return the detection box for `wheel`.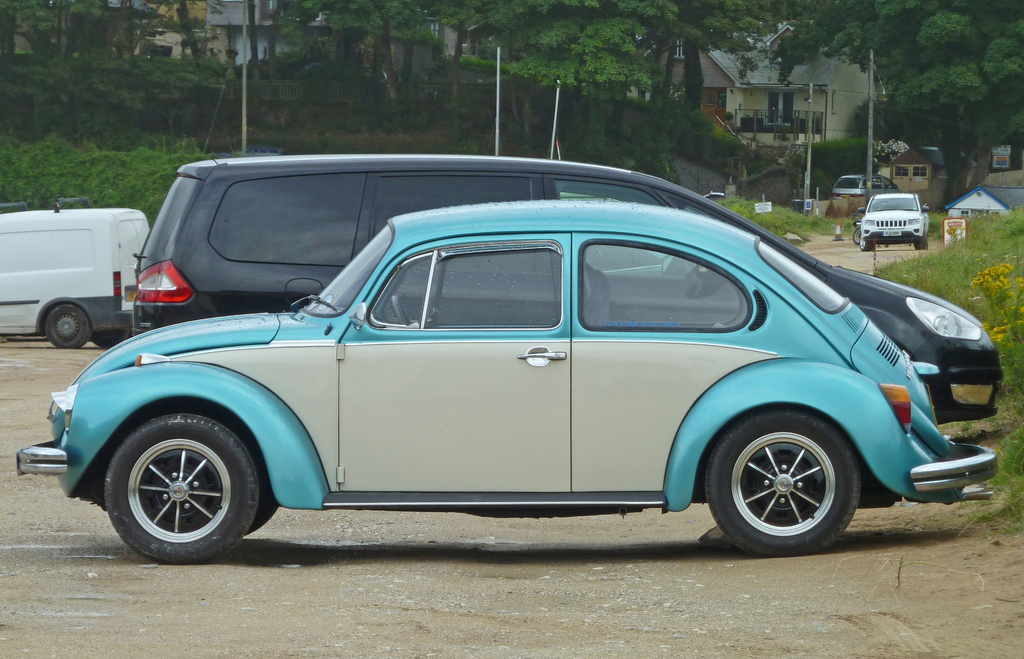
Rect(100, 411, 259, 563).
